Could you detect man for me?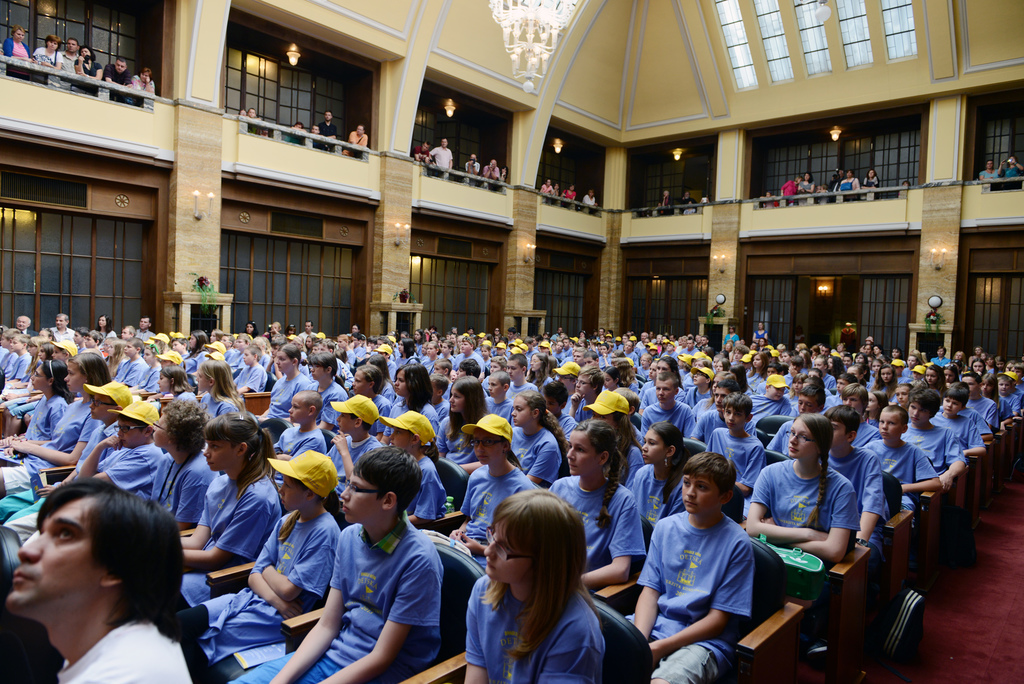
Detection result: <region>297, 322, 319, 342</region>.
